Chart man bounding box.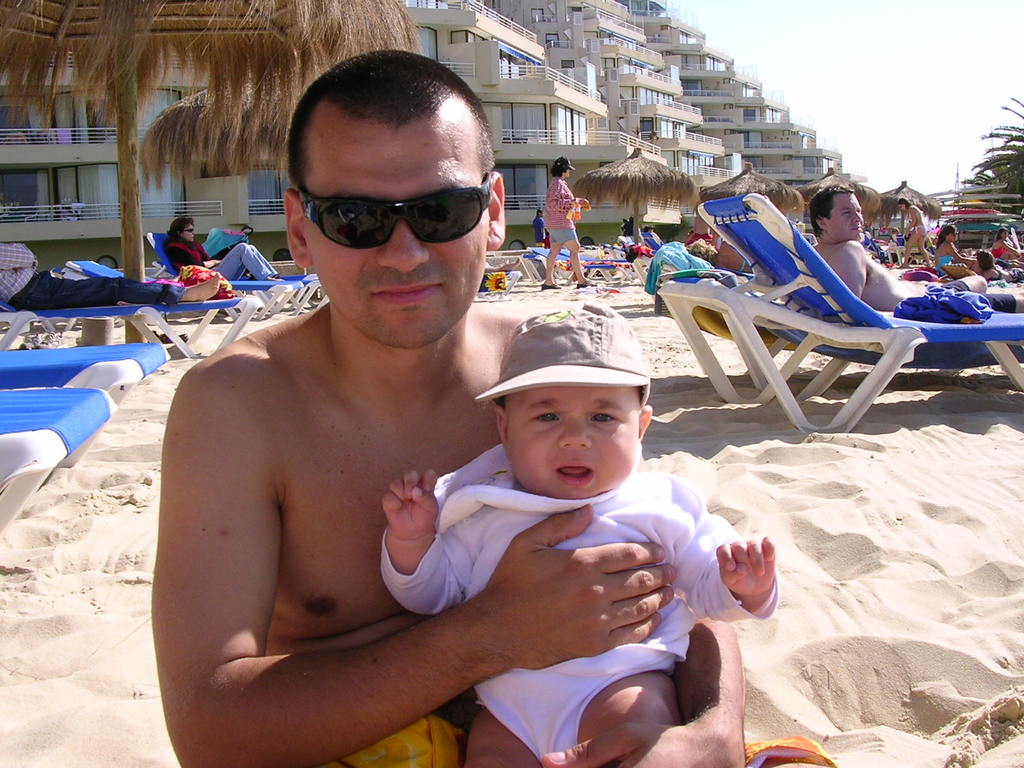
Charted: [left=163, top=138, right=720, bottom=744].
